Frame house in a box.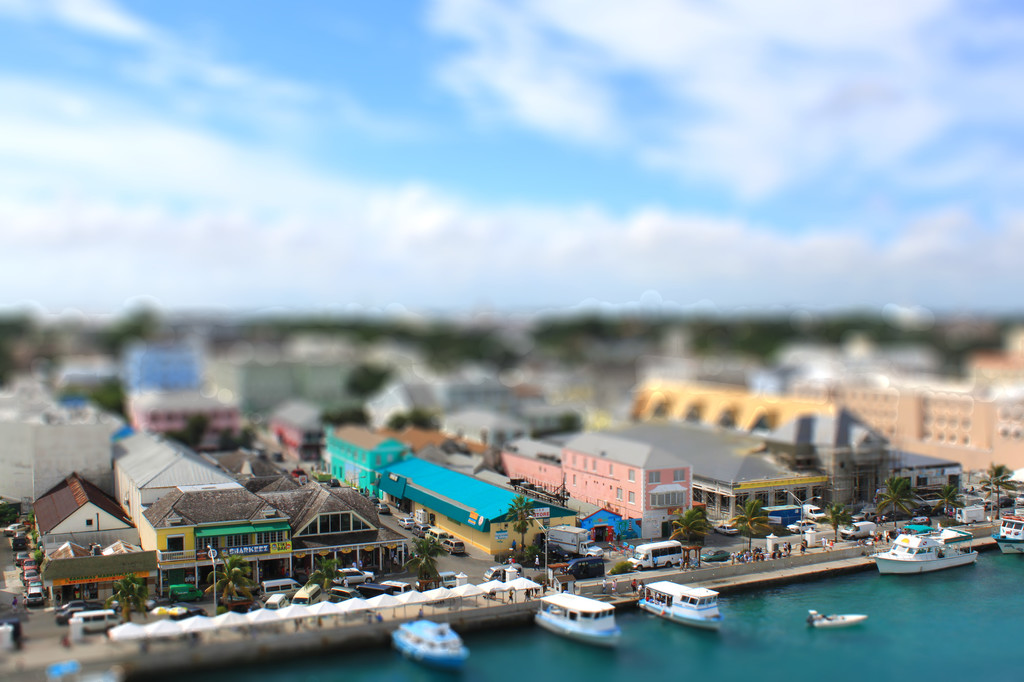
crop(625, 407, 812, 528).
